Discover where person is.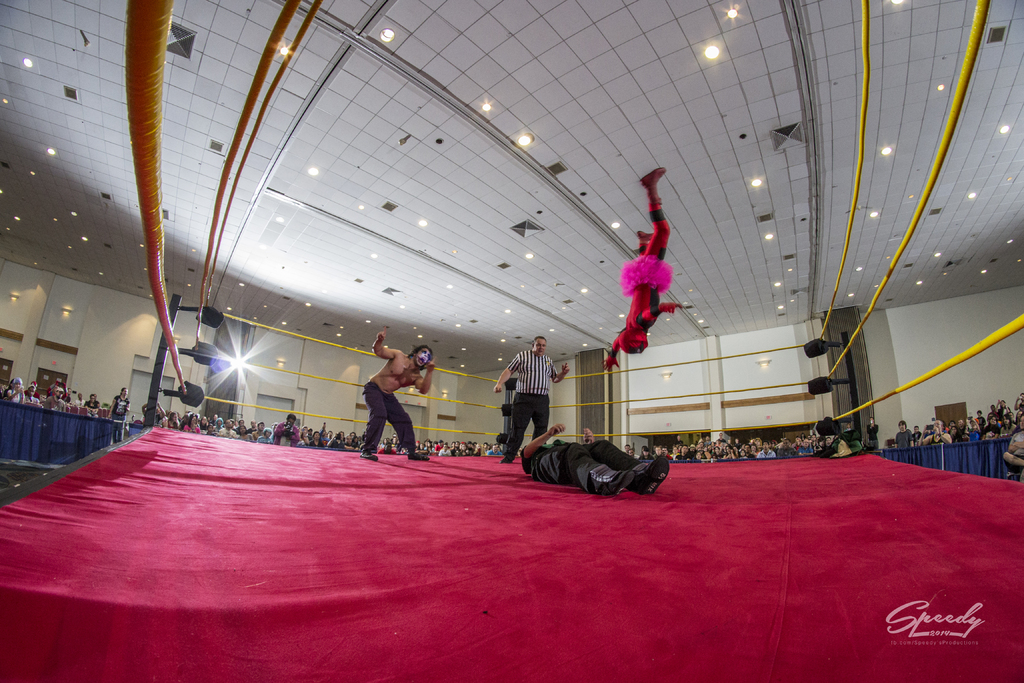
Discovered at 599, 168, 695, 375.
